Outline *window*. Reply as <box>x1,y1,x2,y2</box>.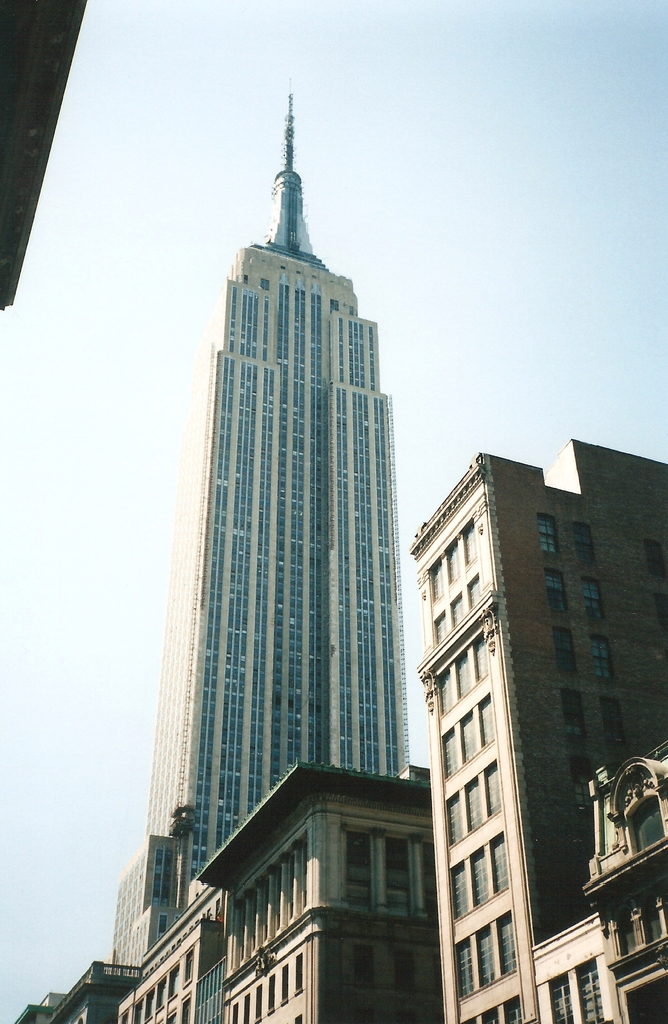
<box>503,915,510,973</box>.
